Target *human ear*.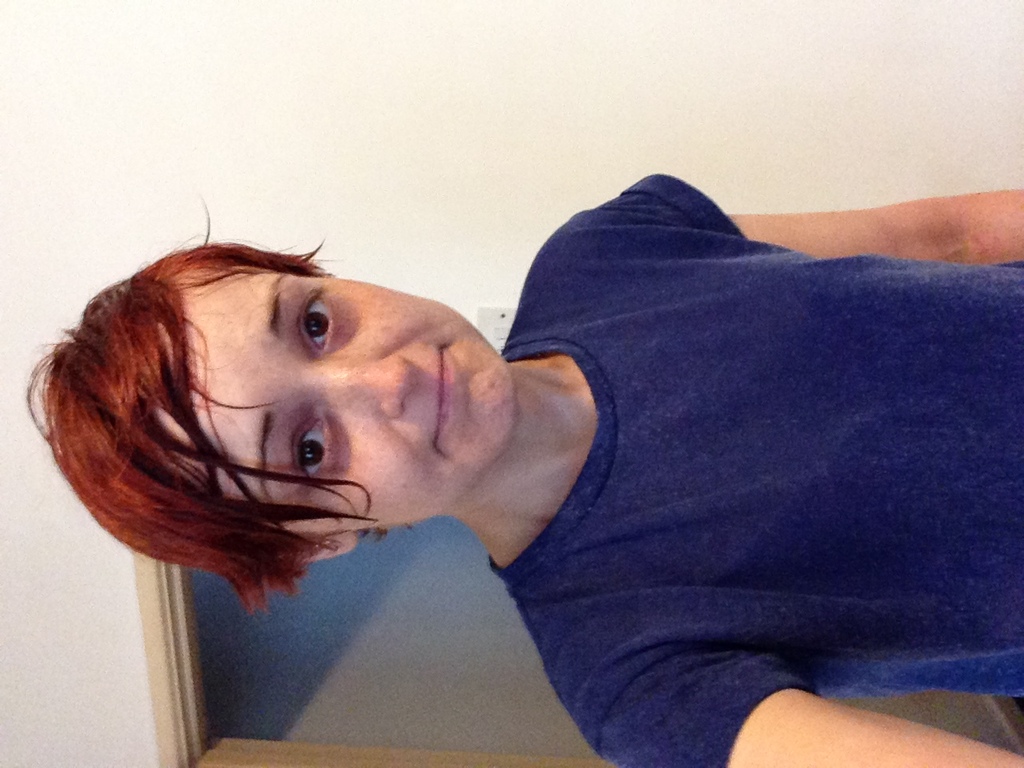
Target region: (left=298, top=532, right=362, bottom=559).
